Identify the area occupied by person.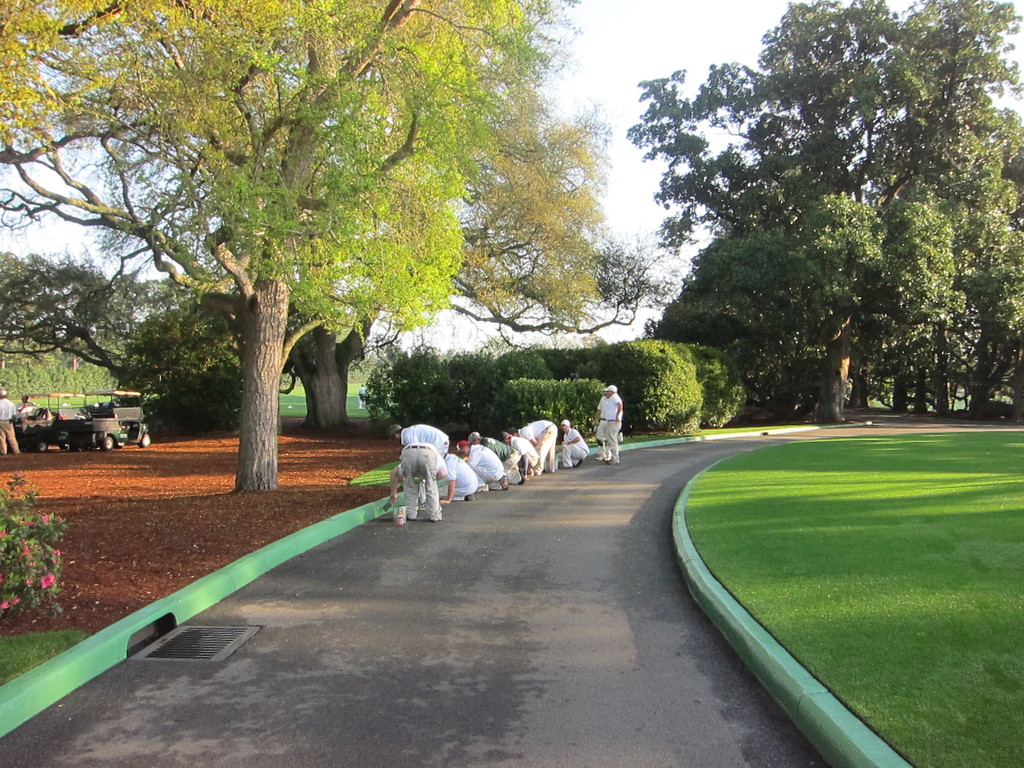
Area: (left=499, top=428, right=540, bottom=477).
